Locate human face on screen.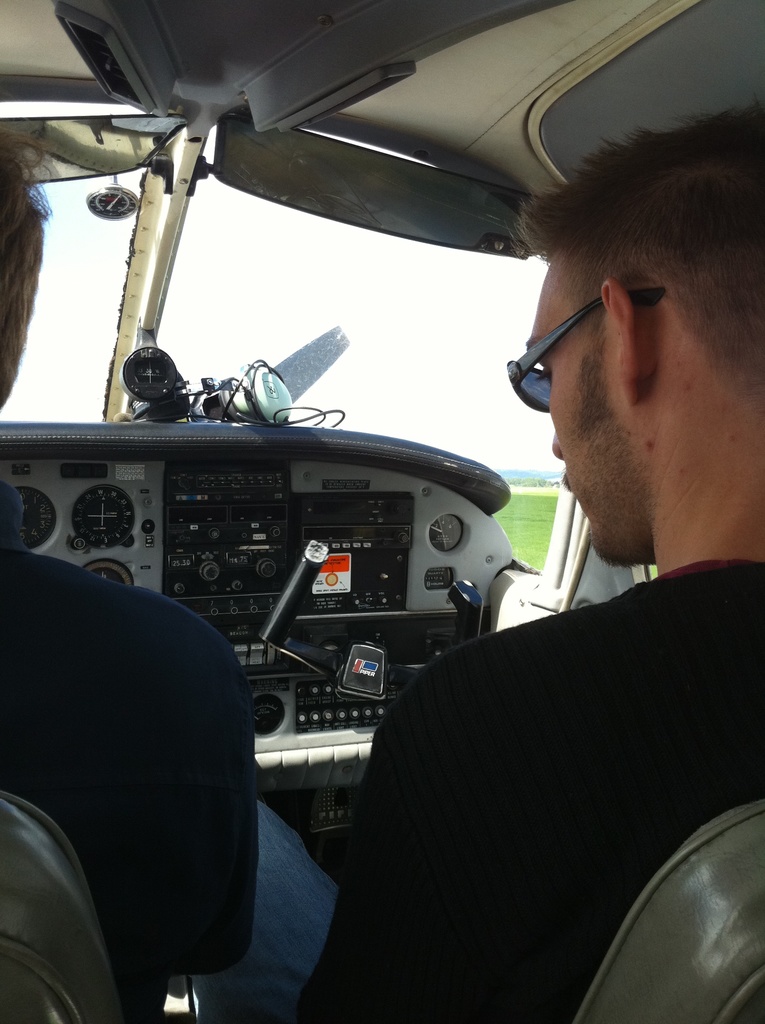
On screen at x1=524 y1=262 x2=654 y2=568.
